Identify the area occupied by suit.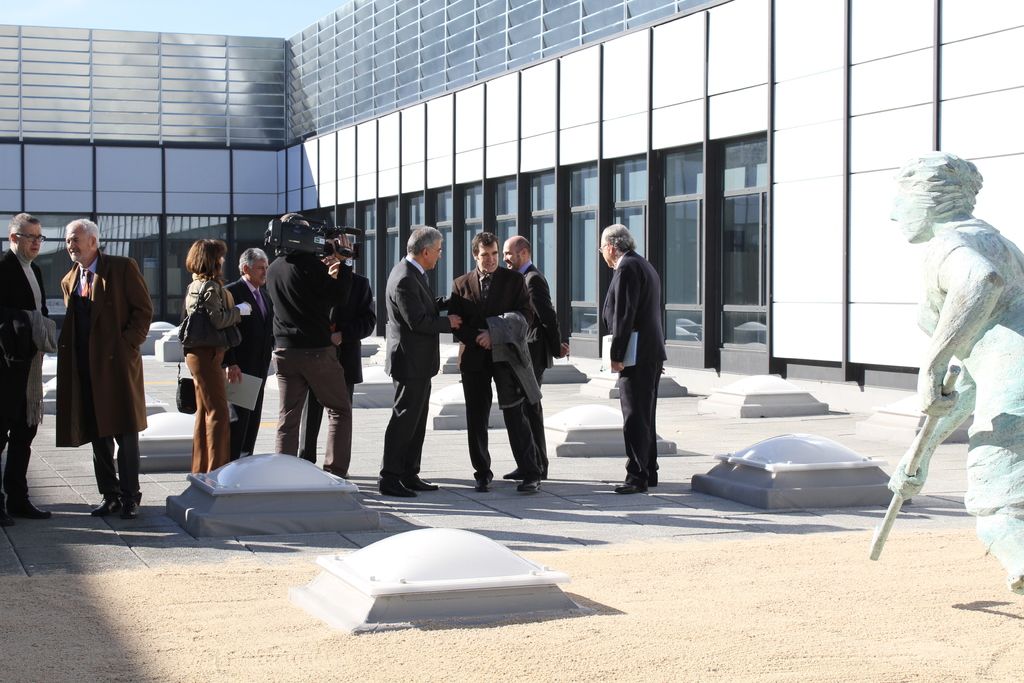
Area: box=[599, 239, 669, 483].
